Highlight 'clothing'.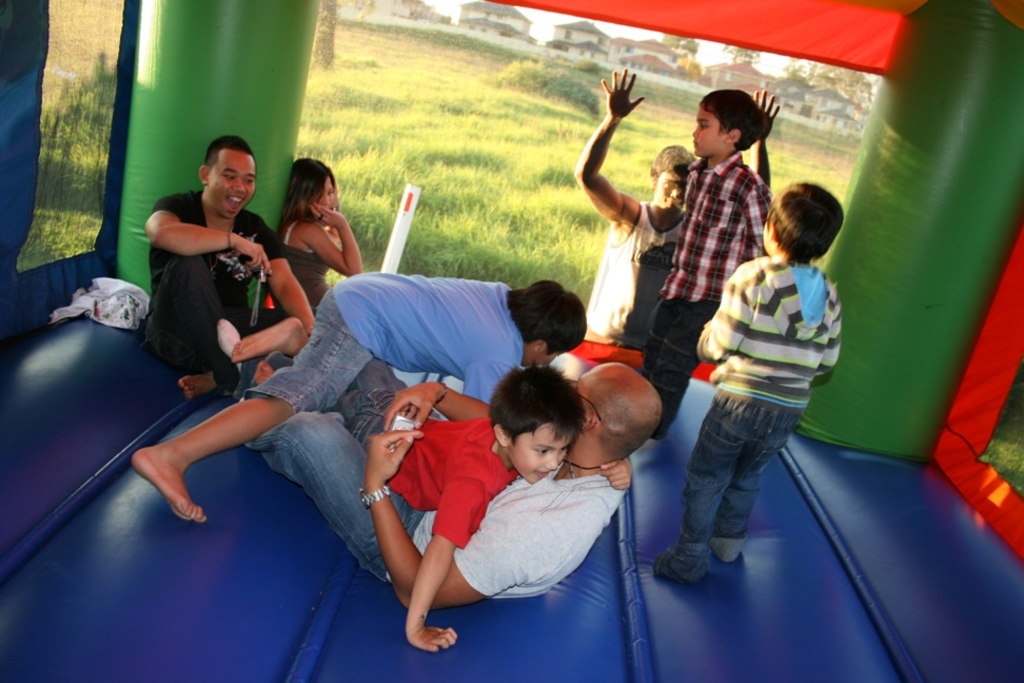
Highlighted region: Rect(638, 149, 775, 438).
